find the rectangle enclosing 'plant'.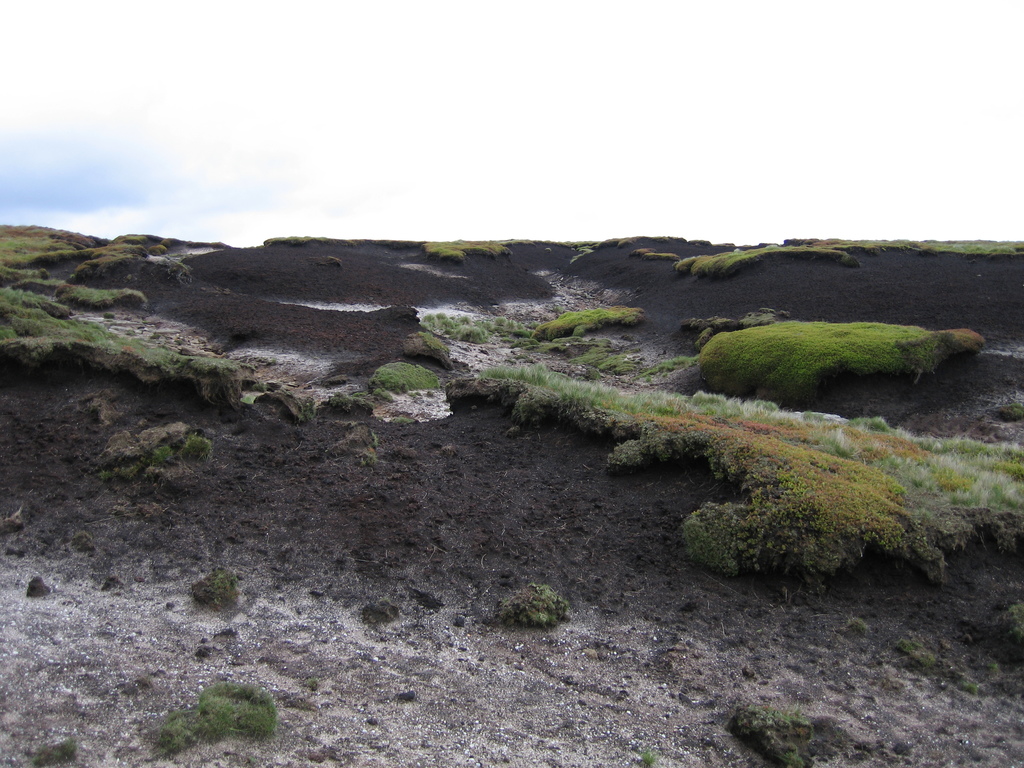
451, 311, 515, 346.
